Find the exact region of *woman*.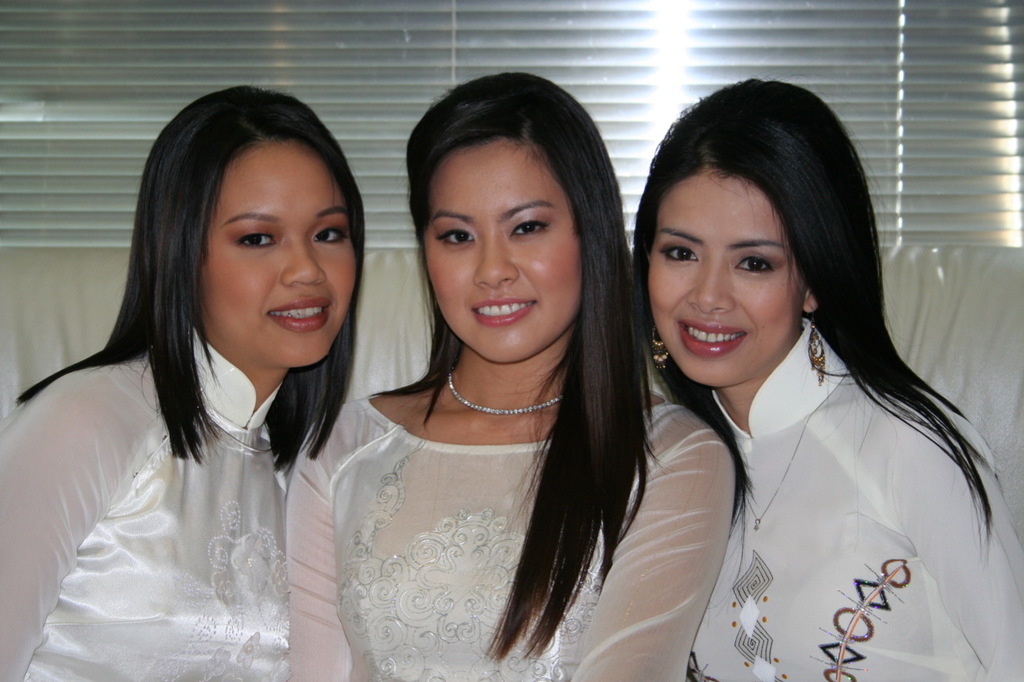
Exact region: [634,78,1023,681].
